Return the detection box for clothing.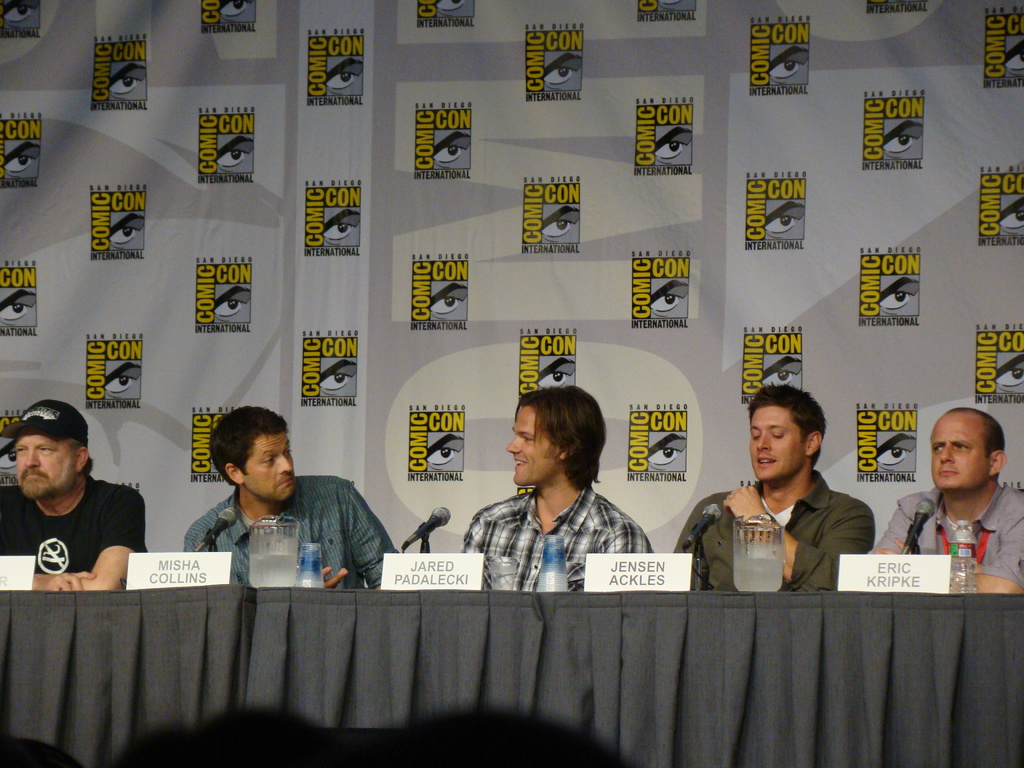
<box>692,458,892,604</box>.
